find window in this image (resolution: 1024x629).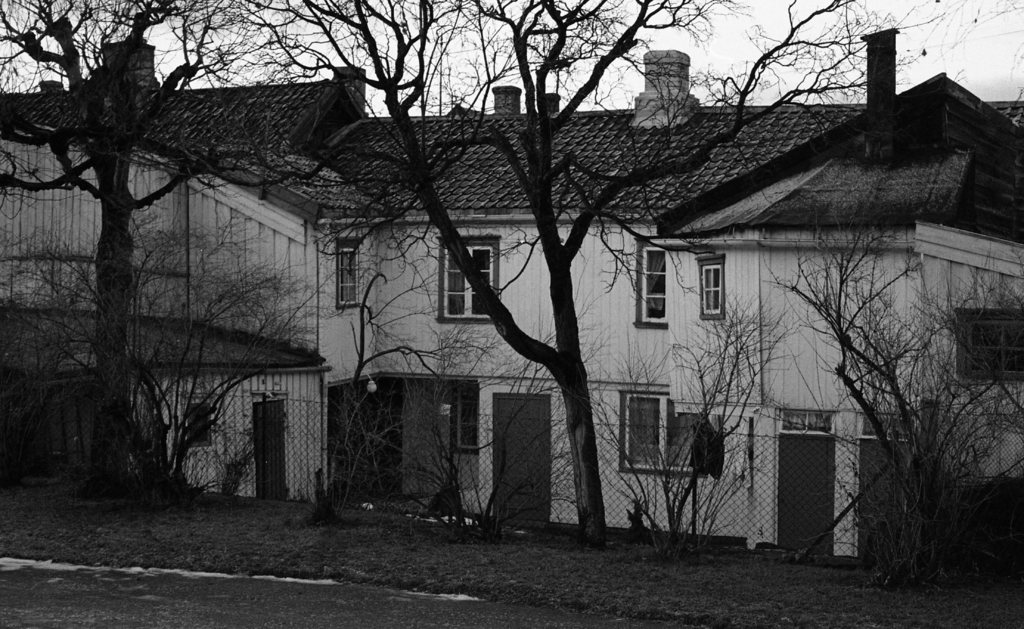
(x1=440, y1=240, x2=499, y2=311).
